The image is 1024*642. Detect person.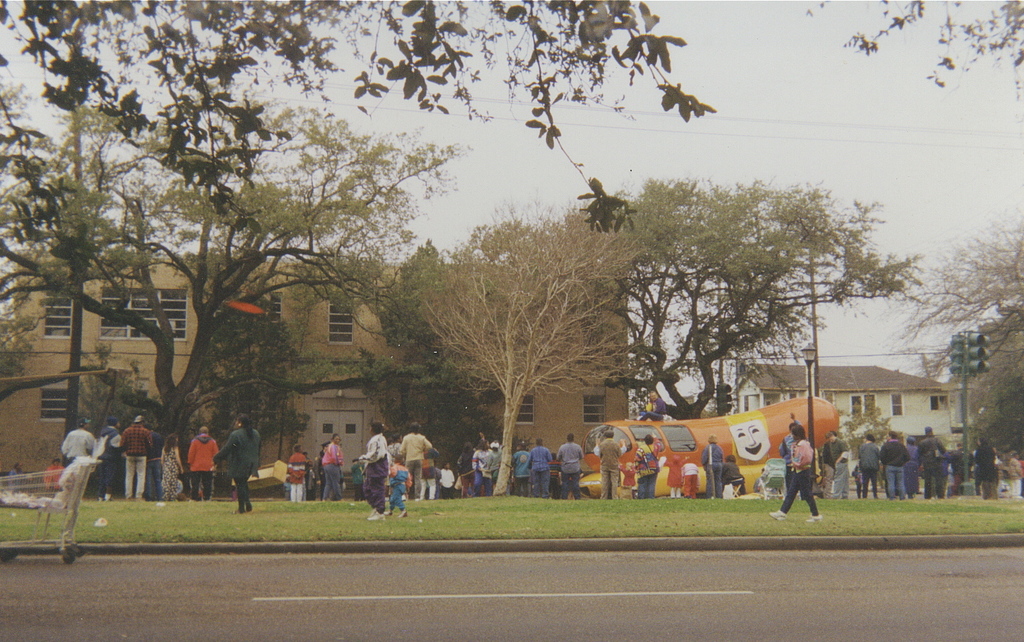
Detection: [left=160, top=433, right=183, bottom=500].
